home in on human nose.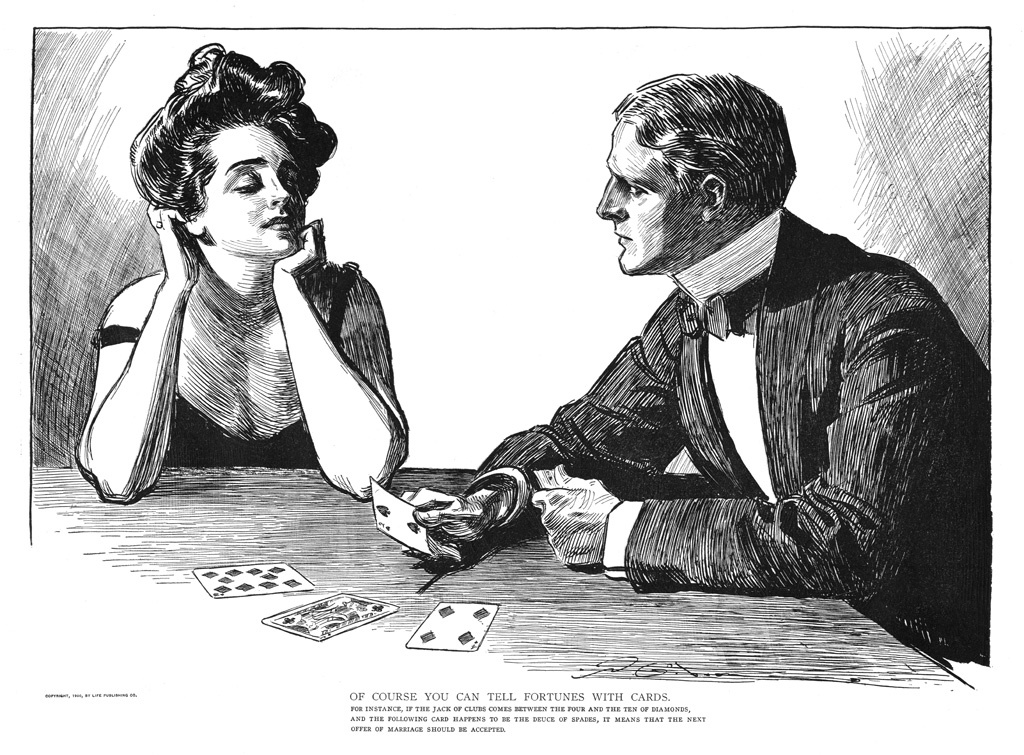
Homed in at [x1=268, y1=172, x2=291, y2=211].
